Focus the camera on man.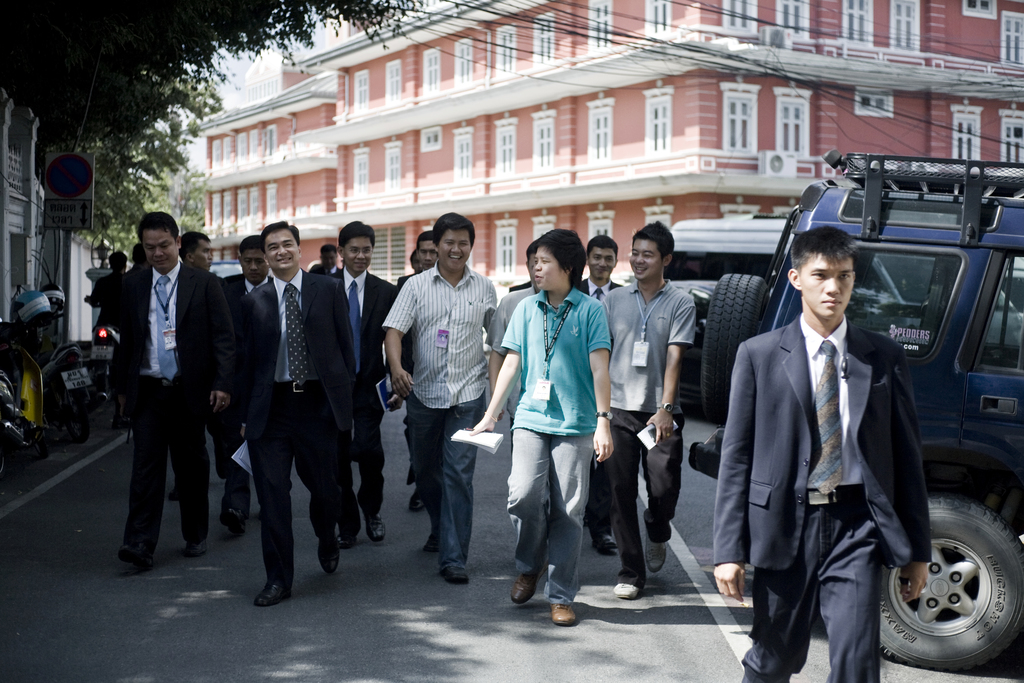
Focus region: (600,219,698,604).
